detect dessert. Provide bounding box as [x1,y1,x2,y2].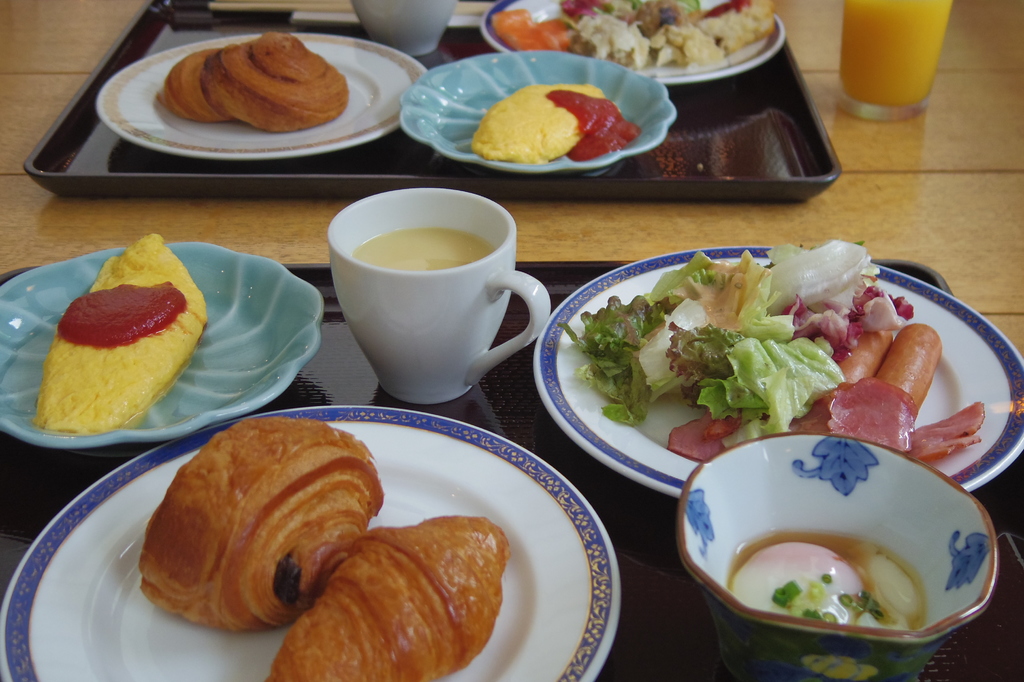
[33,245,211,460].
